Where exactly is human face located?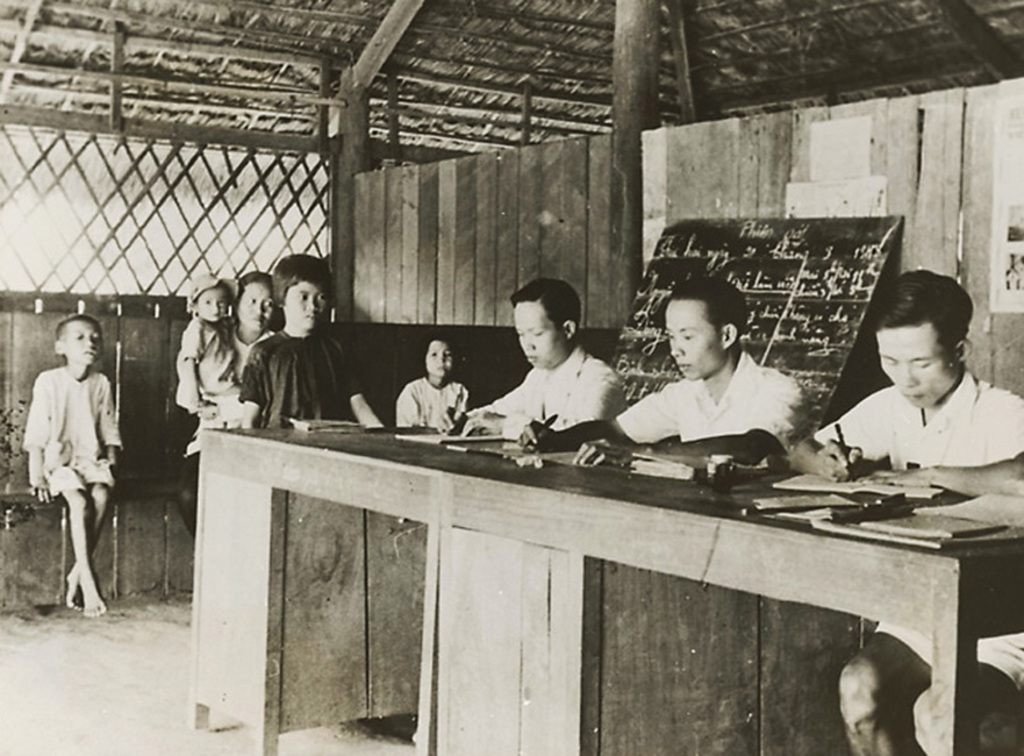
Its bounding box is 514, 297, 571, 368.
